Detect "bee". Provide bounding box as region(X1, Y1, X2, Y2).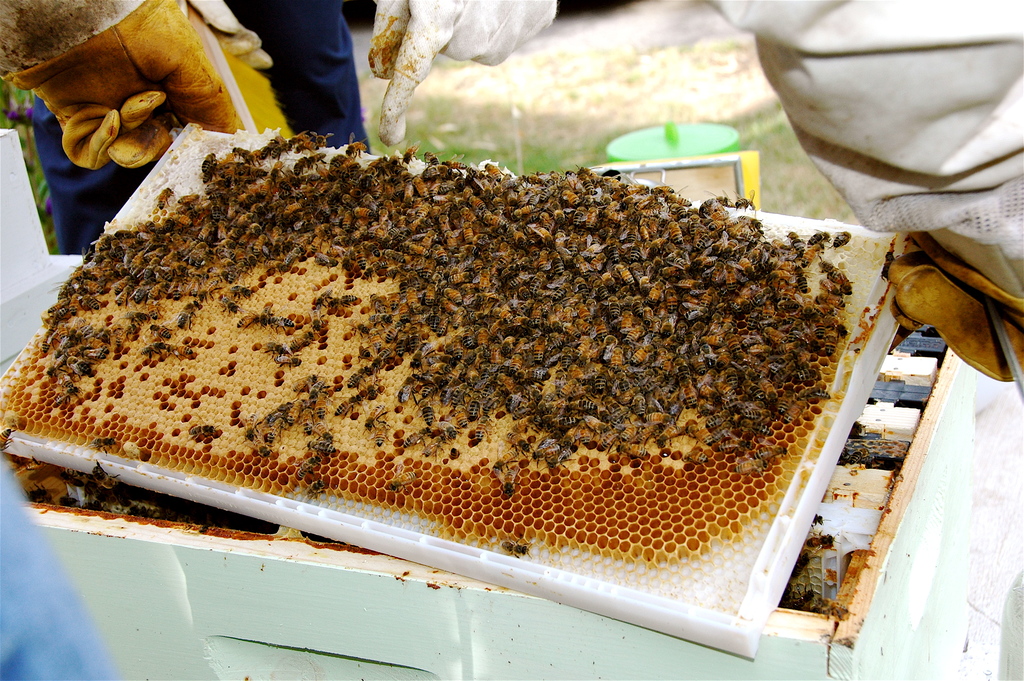
region(225, 282, 253, 297).
